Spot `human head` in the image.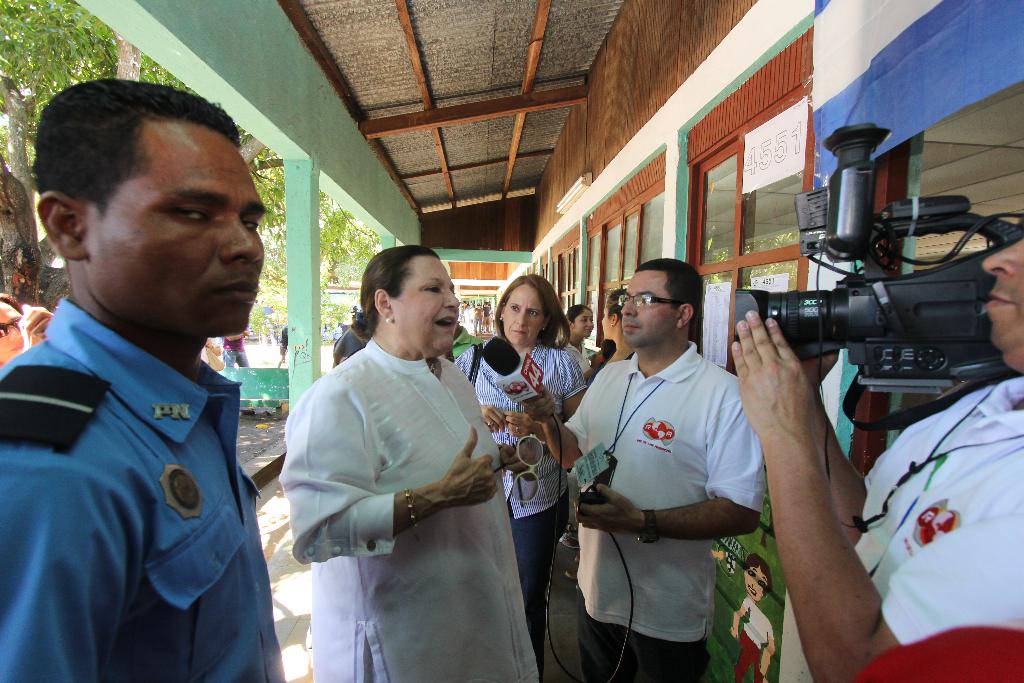
`human head` found at [left=563, top=304, right=595, bottom=341].
